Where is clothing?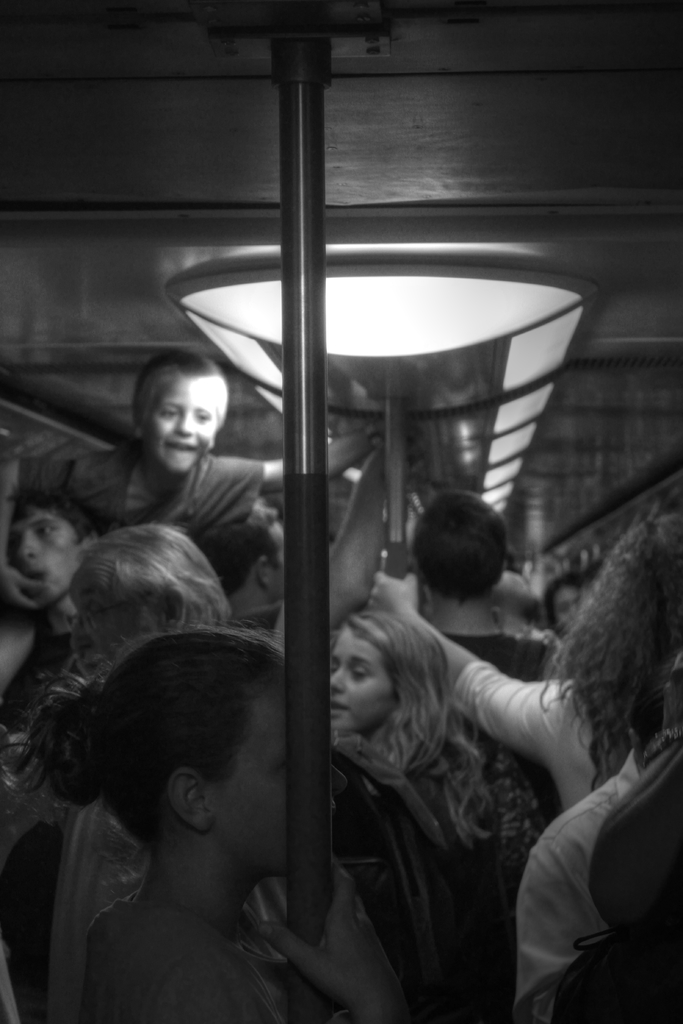
x1=513, y1=739, x2=646, y2=1023.
